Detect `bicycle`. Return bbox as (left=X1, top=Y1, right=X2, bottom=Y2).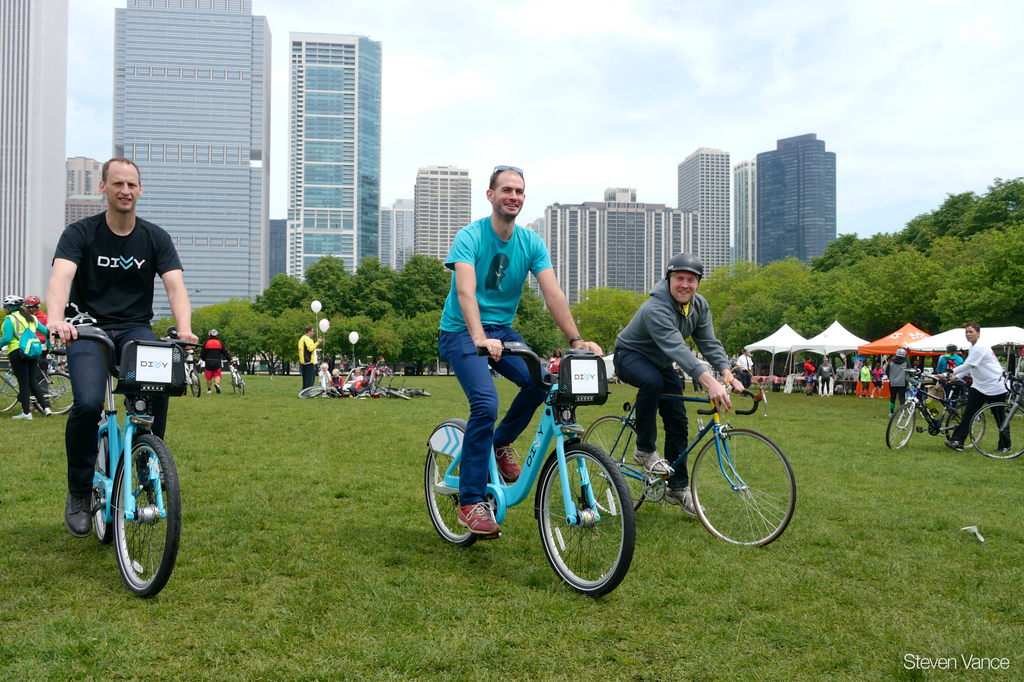
(left=970, top=367, right=1023, bottom=459).
